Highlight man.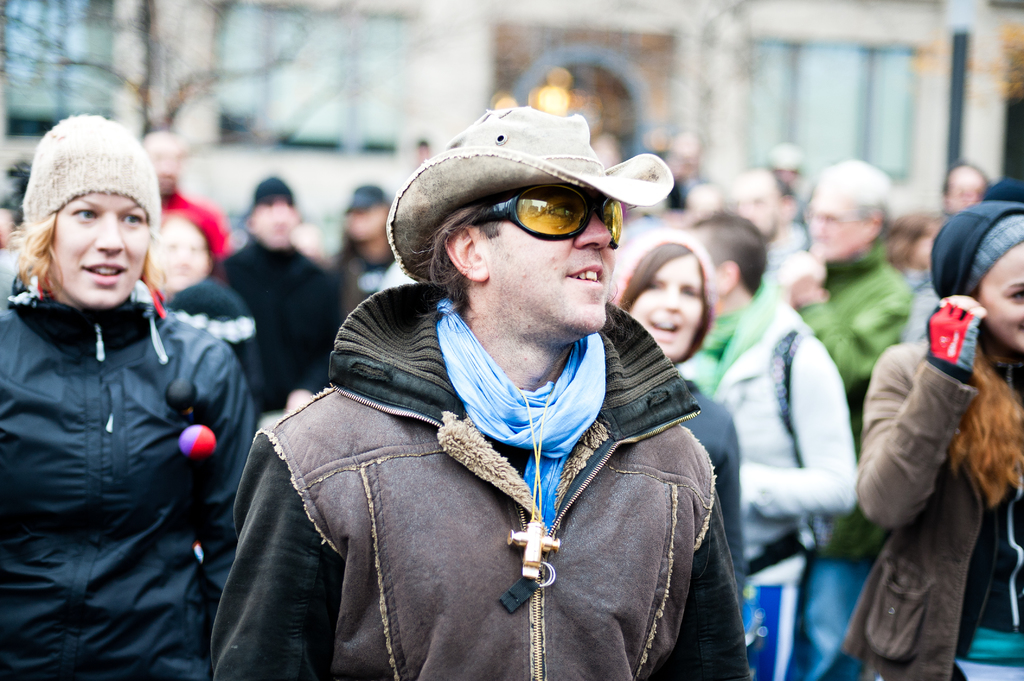
Highlighted region: pyautogui.locateOnScreen(207, 173, 350, 431).
